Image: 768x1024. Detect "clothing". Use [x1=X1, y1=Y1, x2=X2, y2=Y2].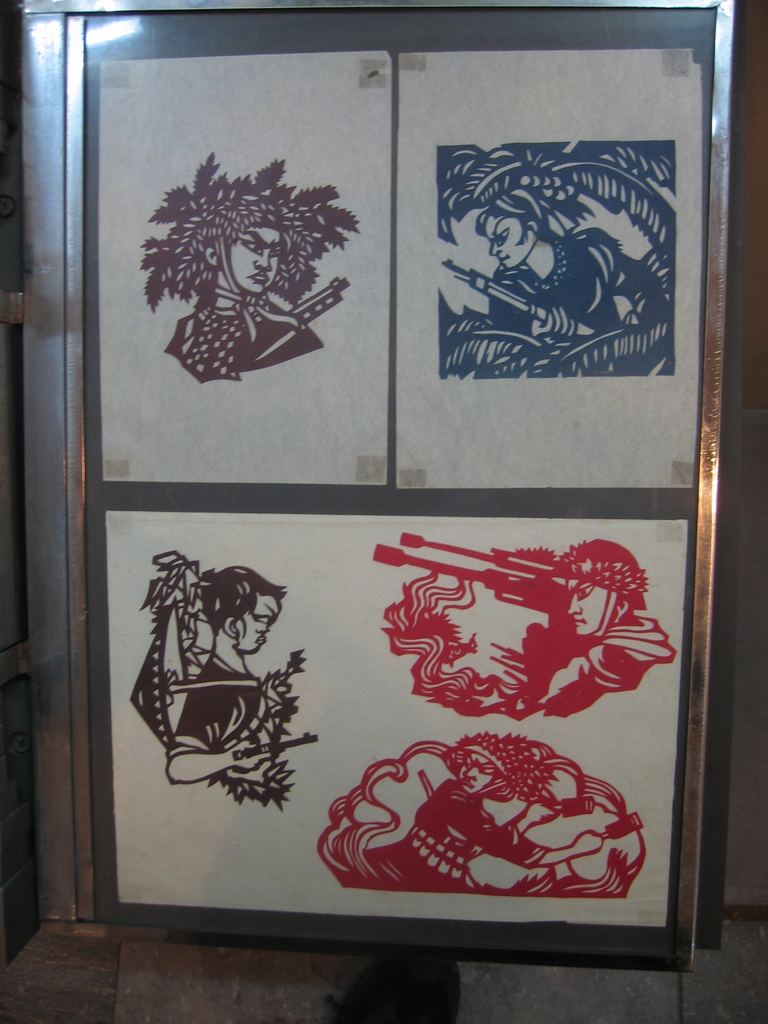
[x1=538, y1=620, x2=676, y2=703].
